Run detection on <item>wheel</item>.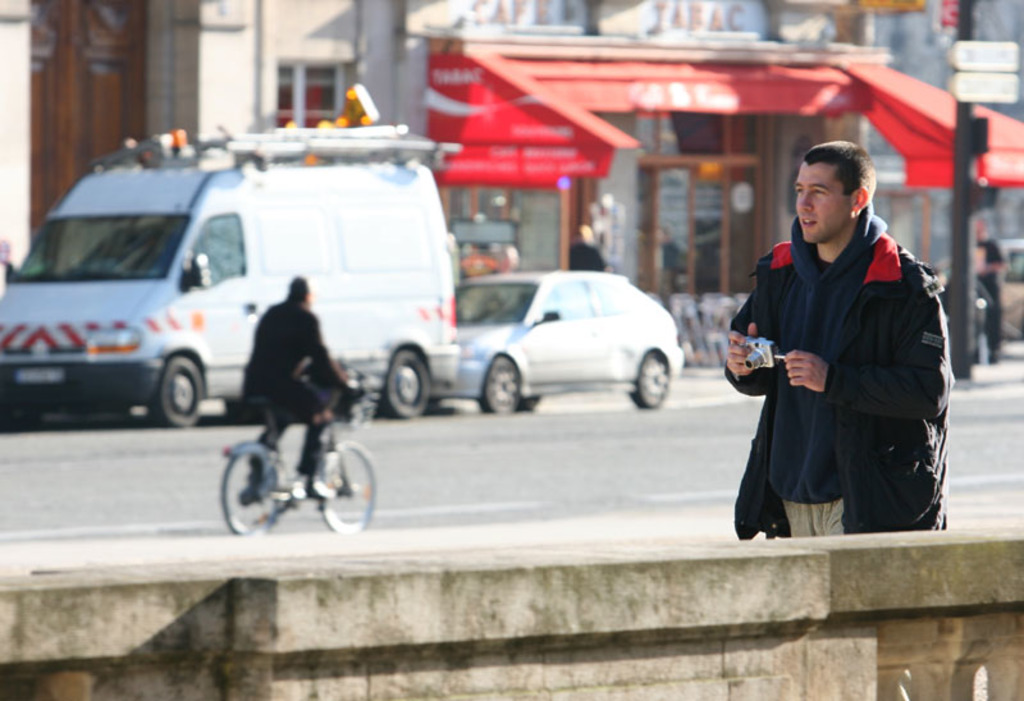
Result: bbox(515, 393, 541, 414).
